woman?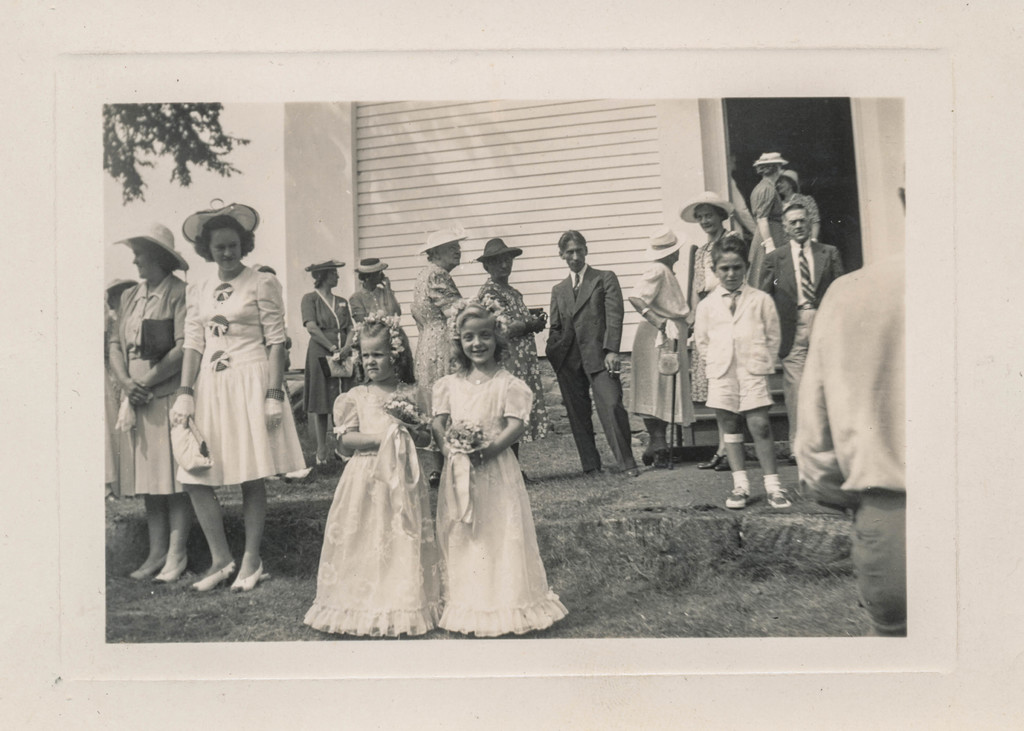
<region>746, 146, 781, 291</region>
